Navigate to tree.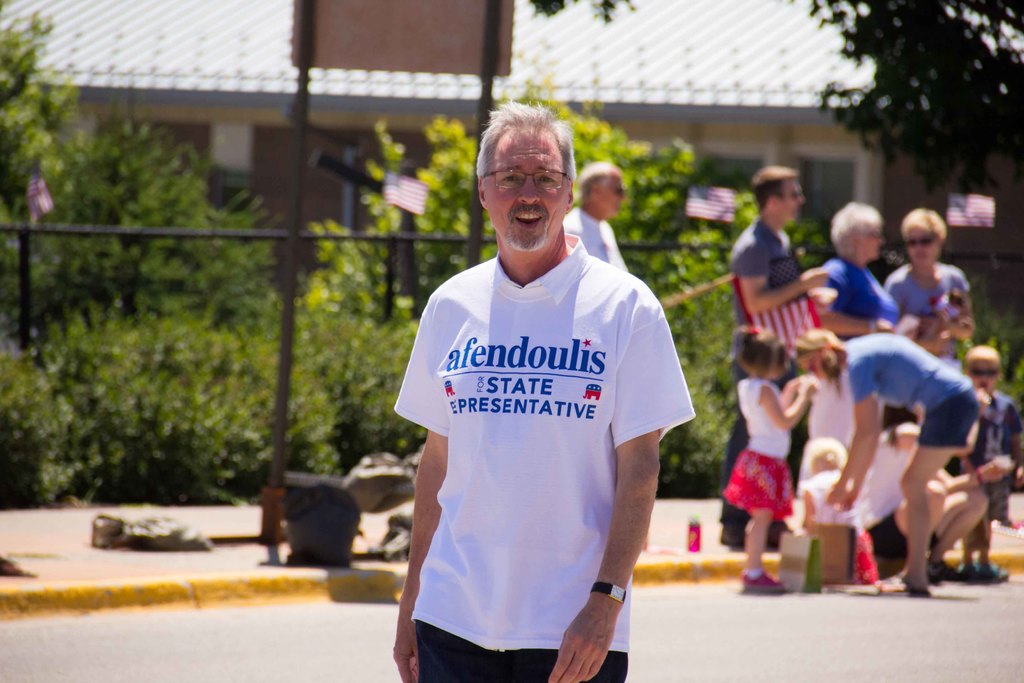
Navigation target: bbox(0, 311, 258, 488).
